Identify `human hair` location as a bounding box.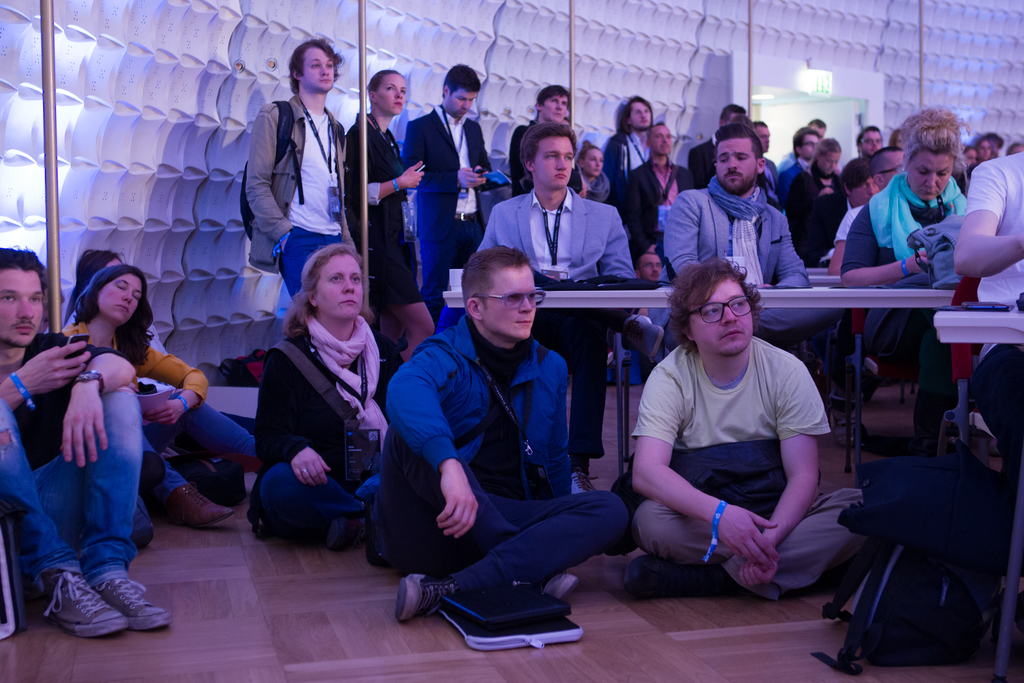
rect(518, 125, 578, 165).
